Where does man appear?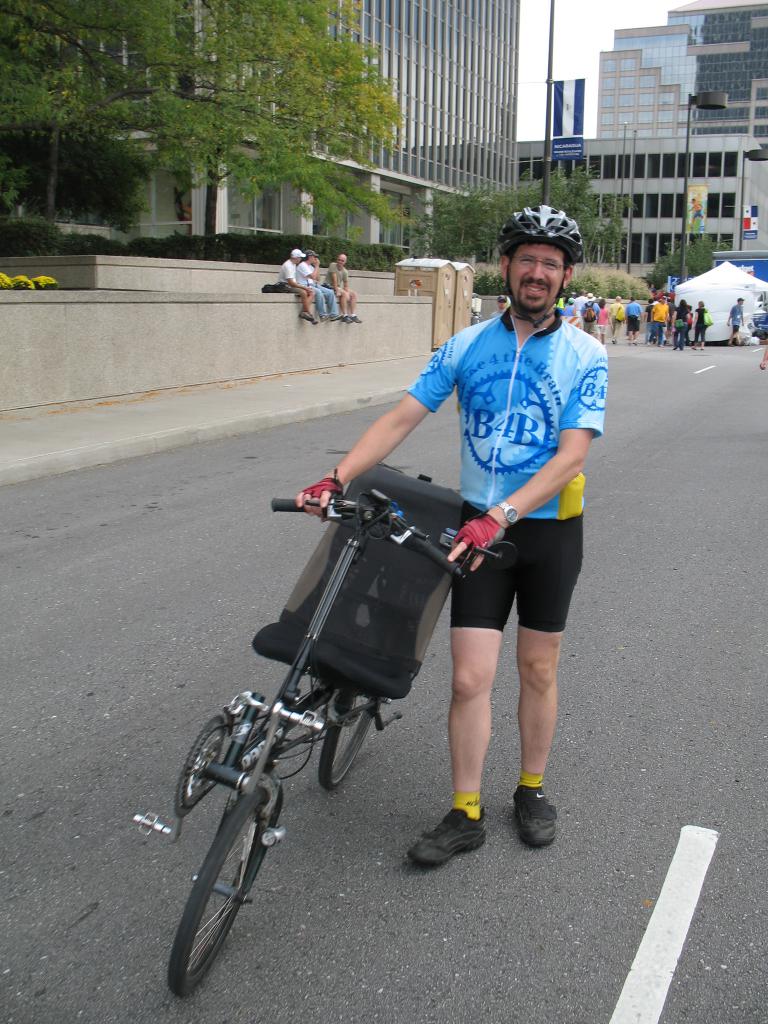
Appears at box(727, 297, 742, 348).
